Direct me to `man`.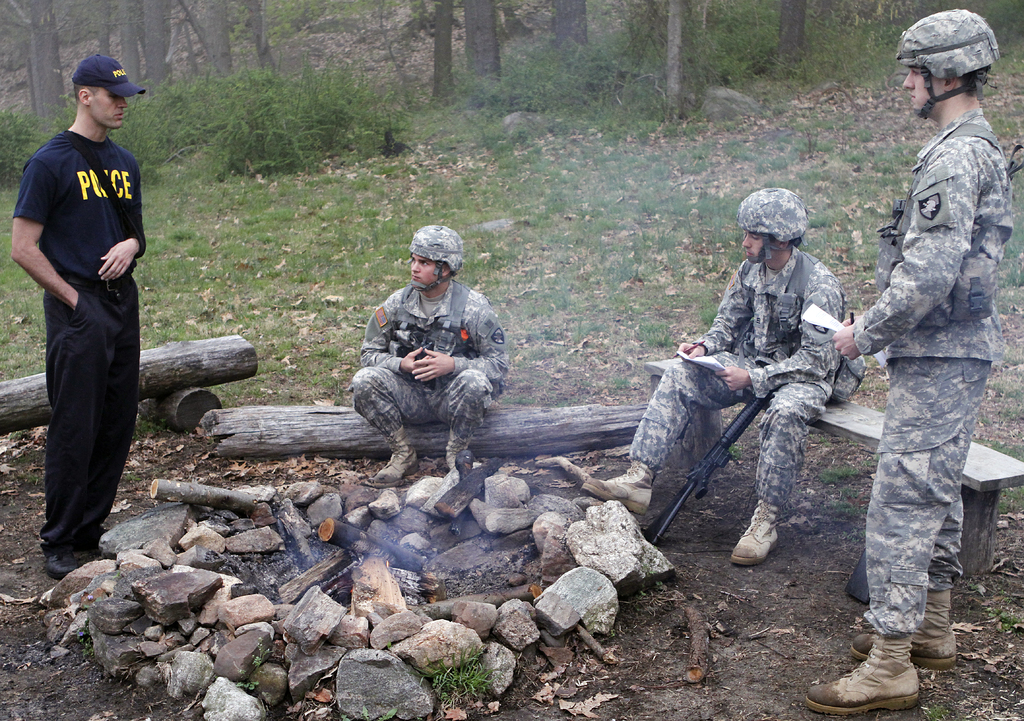
Direction: l=19, t=51, r=160, b=569.
